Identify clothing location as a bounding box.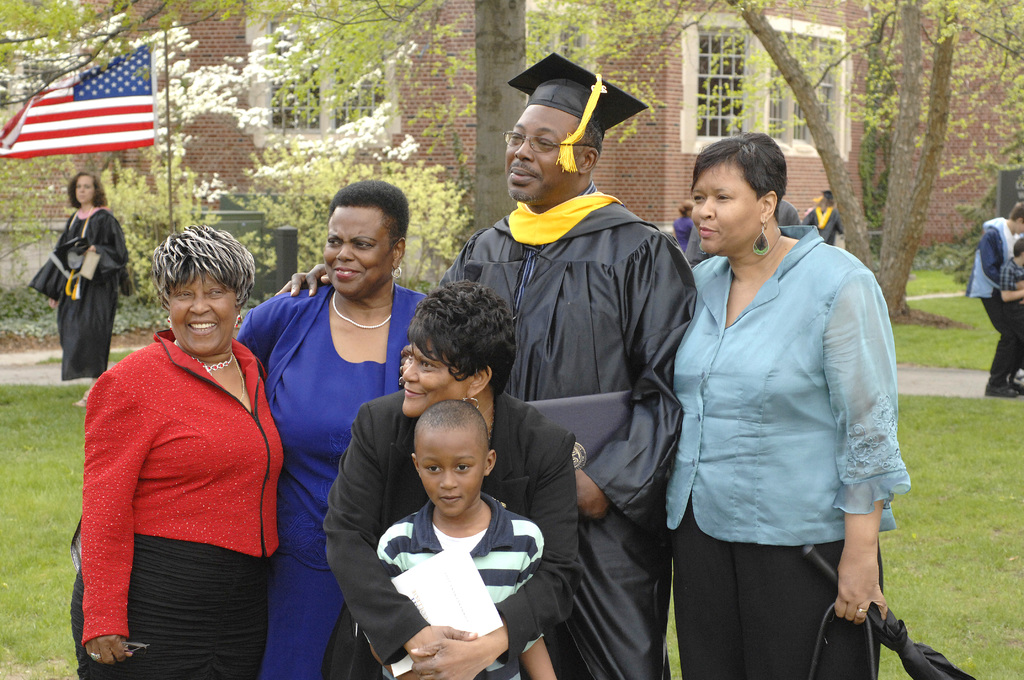
<region>803, 206, 844, 243</region>.
